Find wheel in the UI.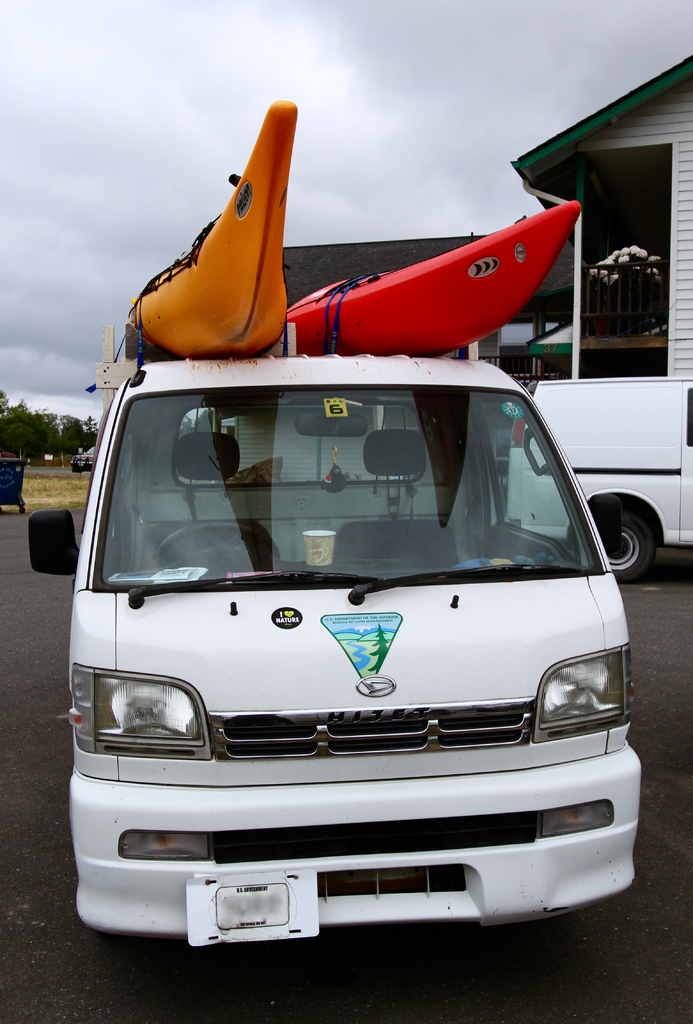
UI element at left=0, top=506, right=3, bottom=515.
